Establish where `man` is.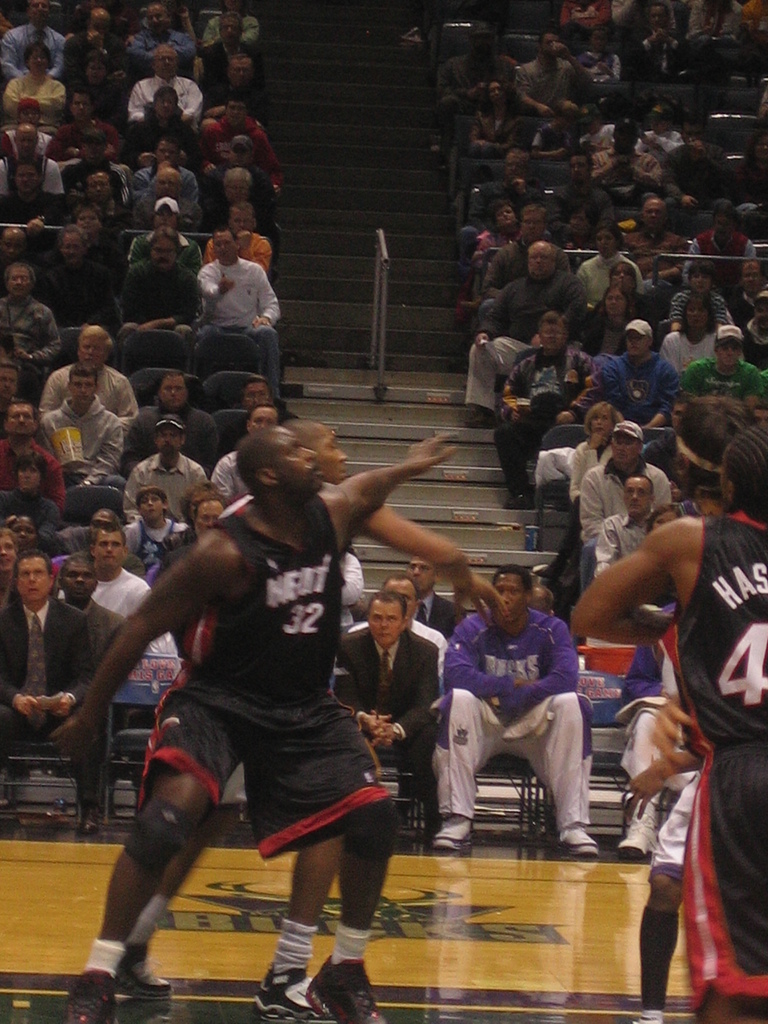
Established at <region>129, 163, 204, 223</region>.
